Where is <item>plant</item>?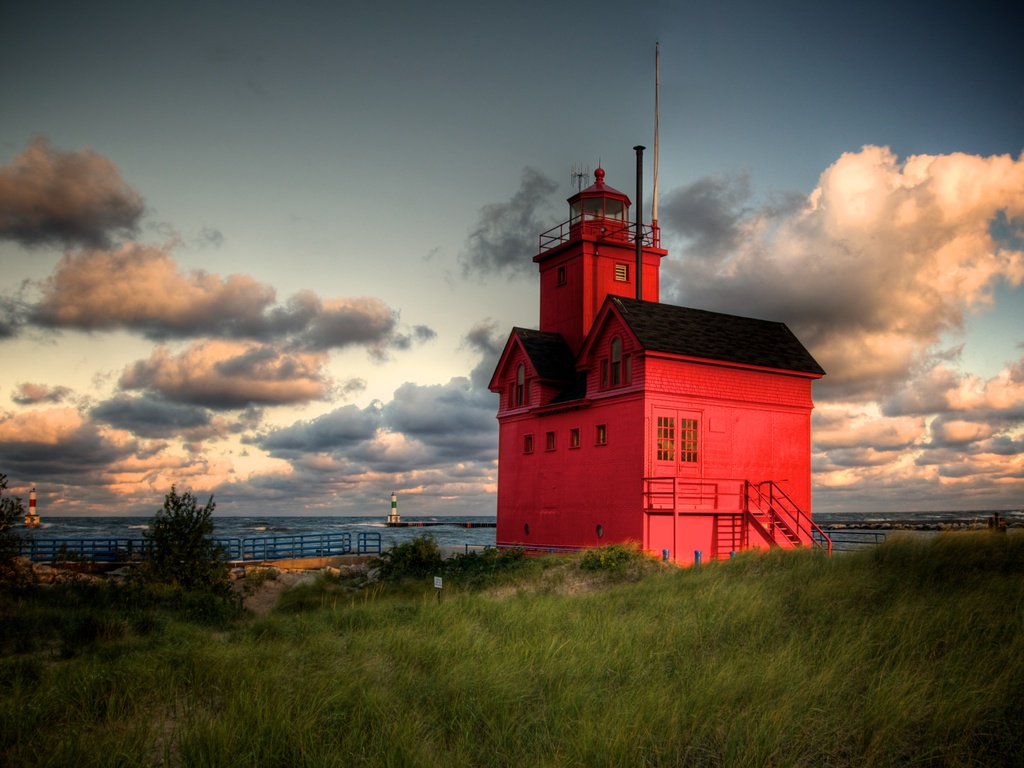
crop(436, 540, 529, 581).
